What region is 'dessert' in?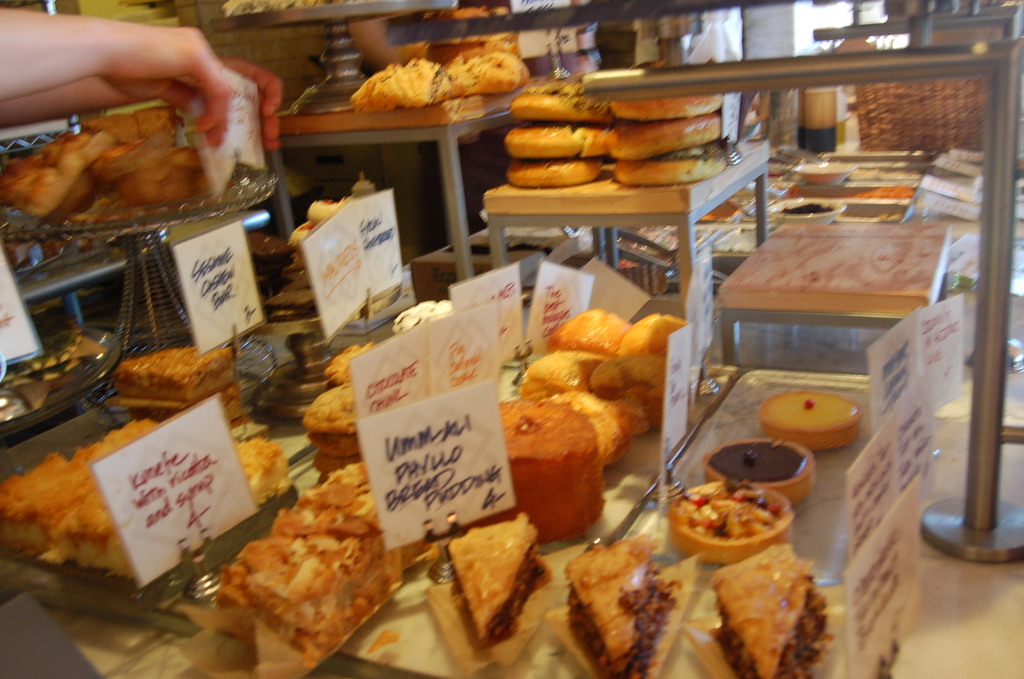
bbox=[83, 98, 175, 165].
